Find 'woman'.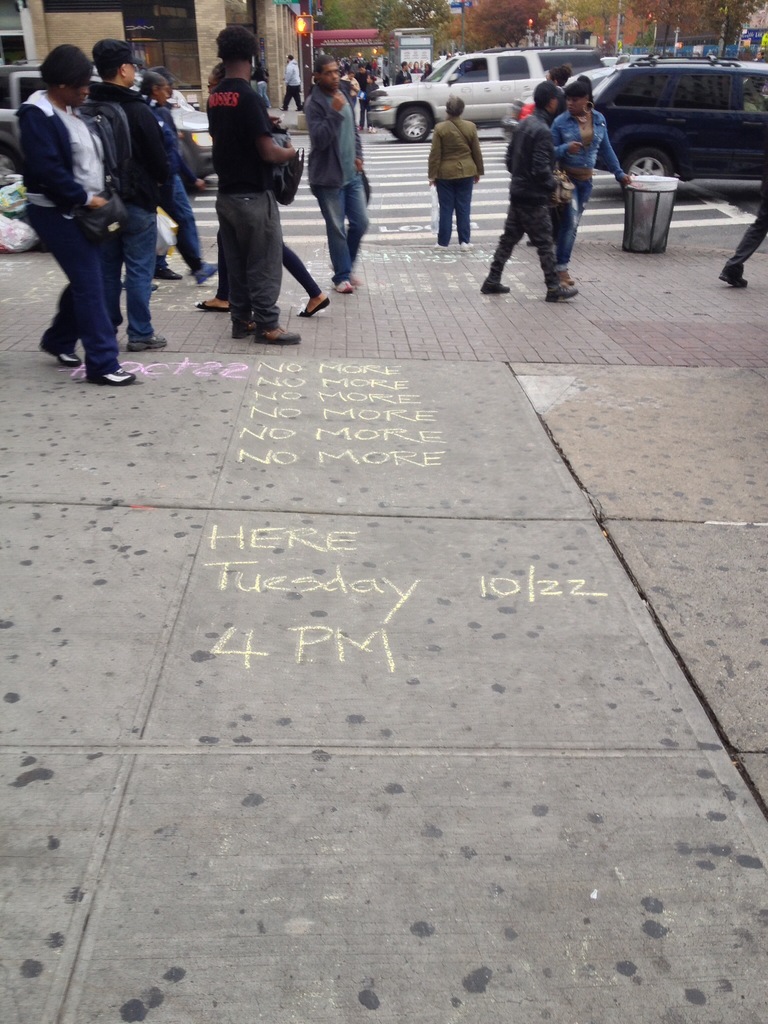
BBox(193, 62, 332, 317).
